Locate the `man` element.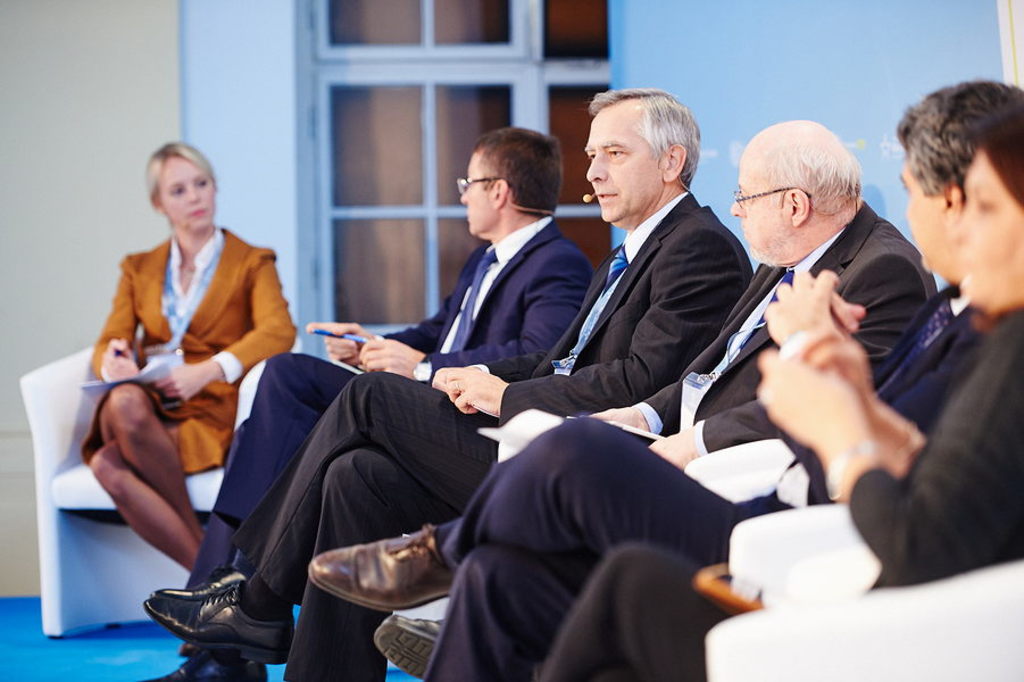
Element bbox: rect(311, 116, 934, 681).
